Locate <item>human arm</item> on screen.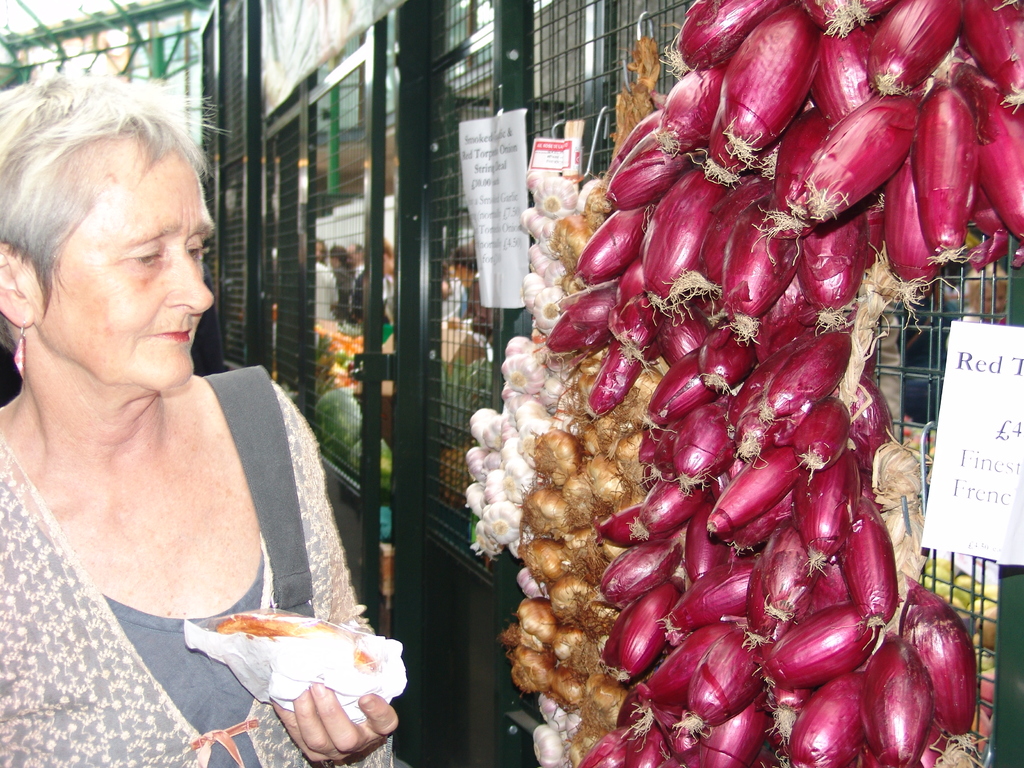
On screen at (x1=273, y1=396, x2=400, y2=760).
